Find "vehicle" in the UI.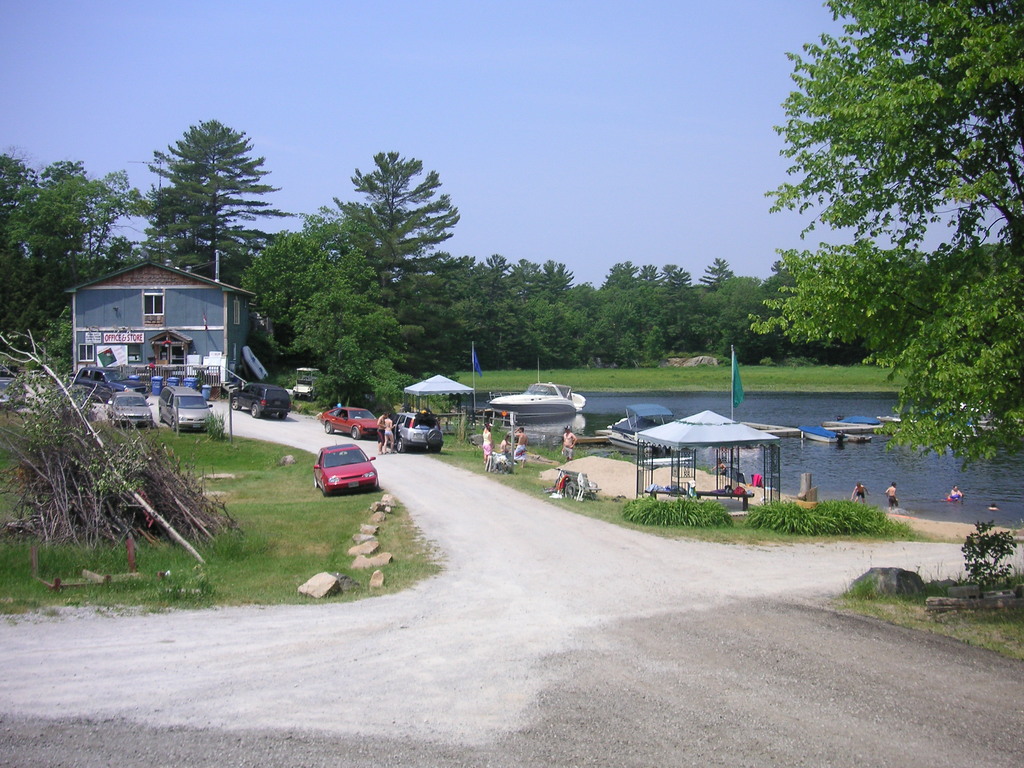
UI element at (301, 434, 381, 502).
